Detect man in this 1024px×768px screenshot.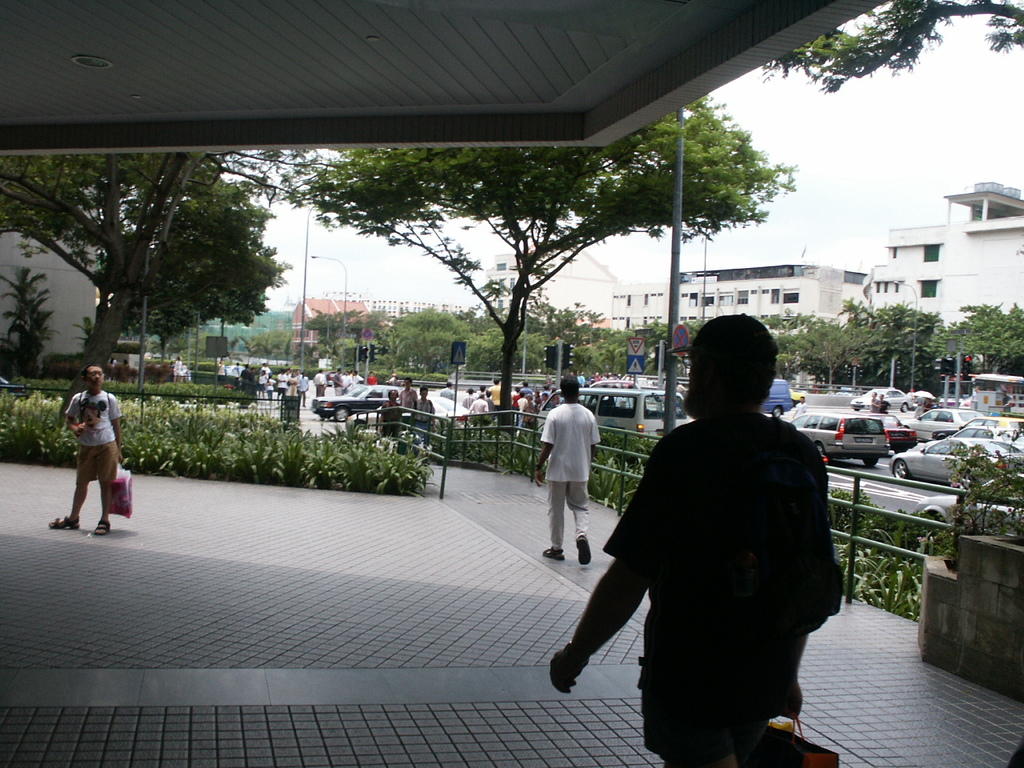
Detection: (left=414, top=385, right=434, bottom=445).
